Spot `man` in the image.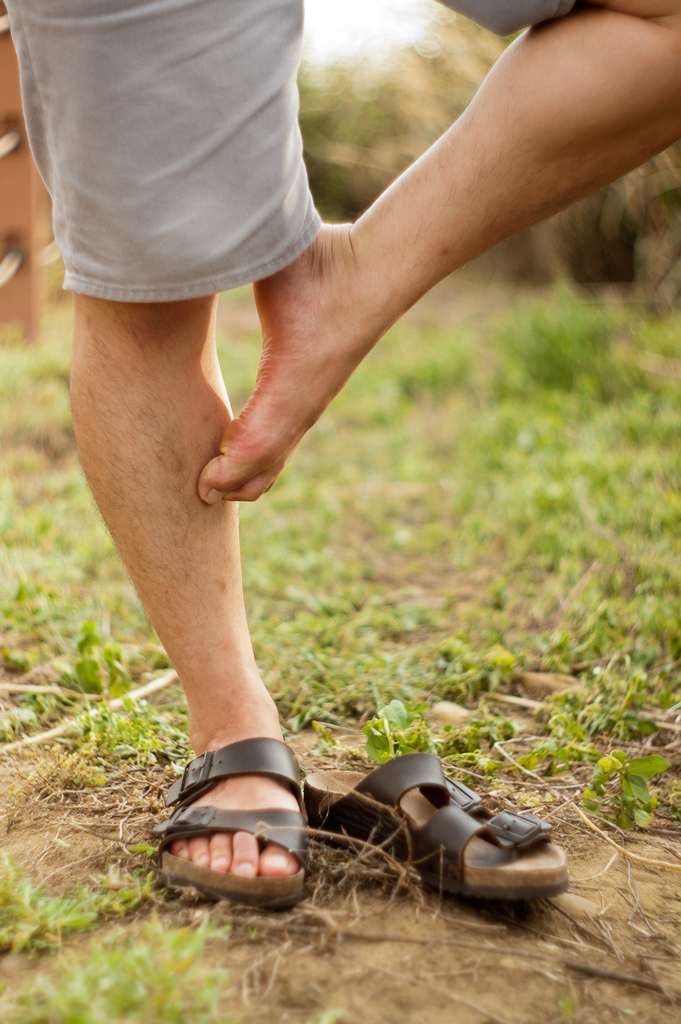
`man` found at 38, 0, 648, 1023.
